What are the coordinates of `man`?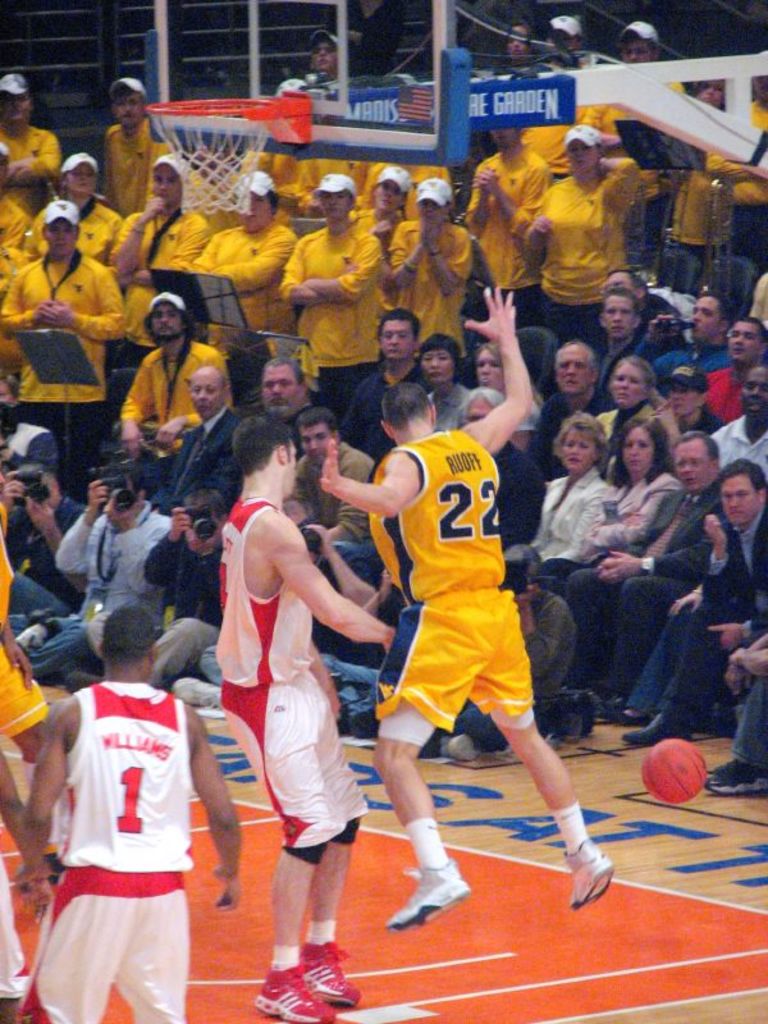
locate(122, 288, 230, 490).
